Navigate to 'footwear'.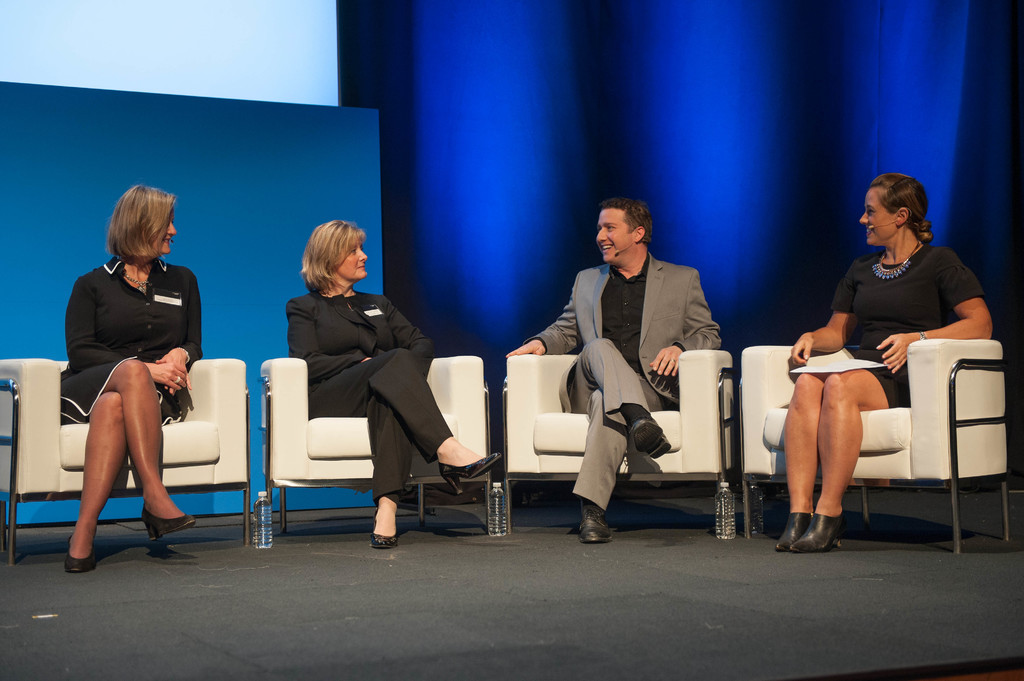
Navigation target: <region>141, 511, 194, 545</region>.
